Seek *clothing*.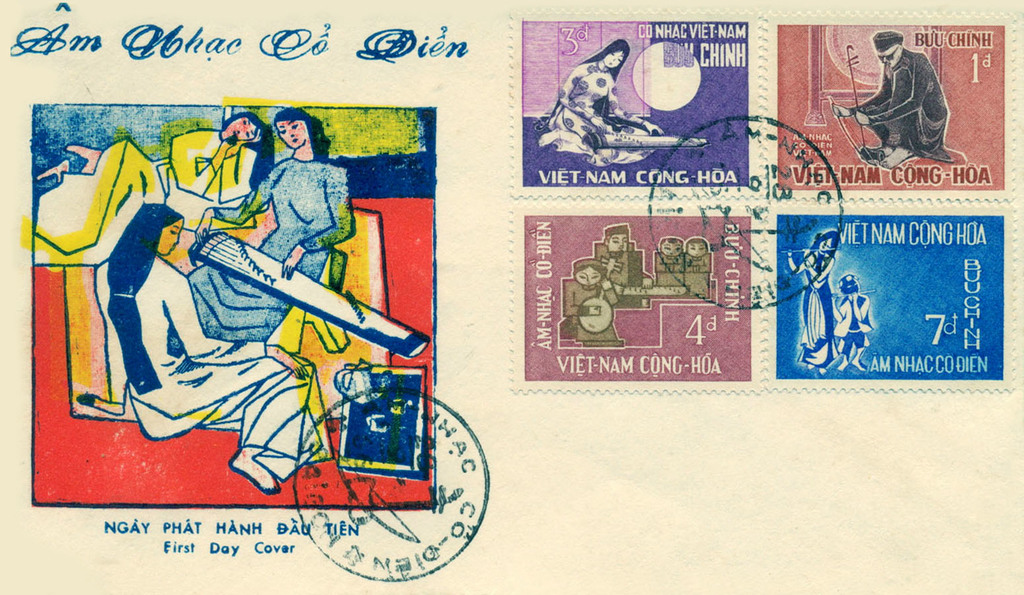
<box>682,251,711,301</box>.
